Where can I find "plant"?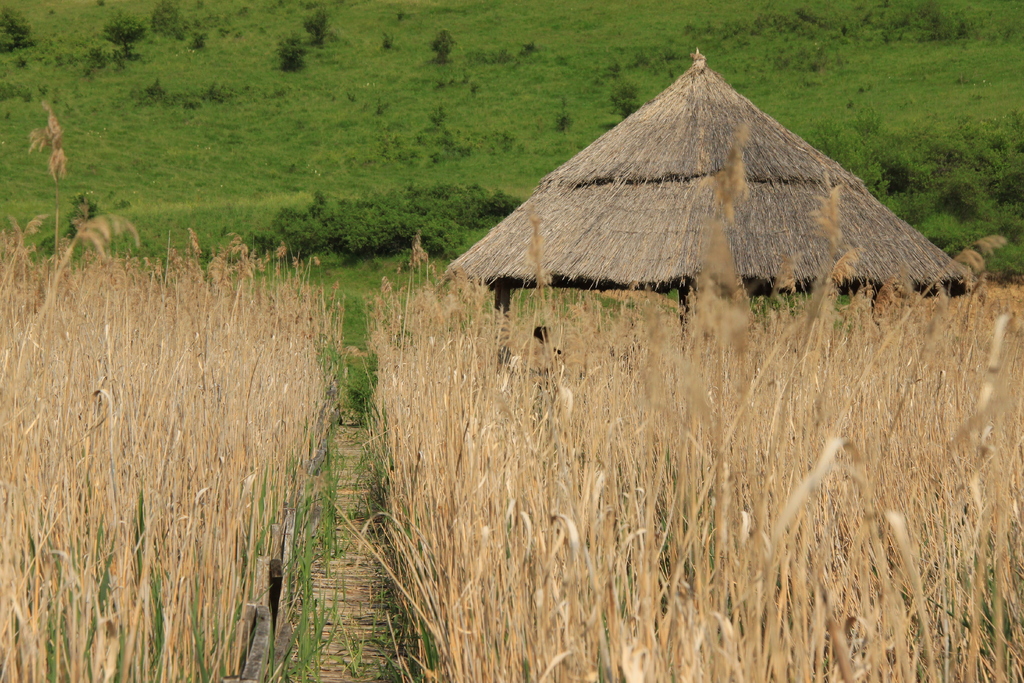
You can find it at crop(987, 240, 1023, 284).
